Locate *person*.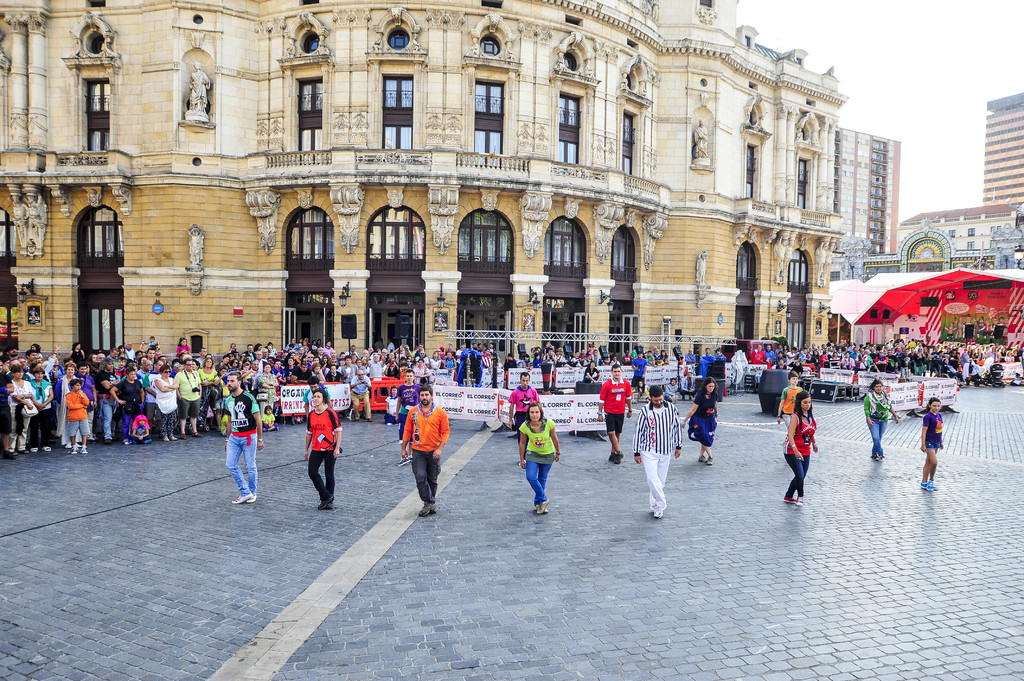
Bounding box: crop(367, 33, 385, 52).
